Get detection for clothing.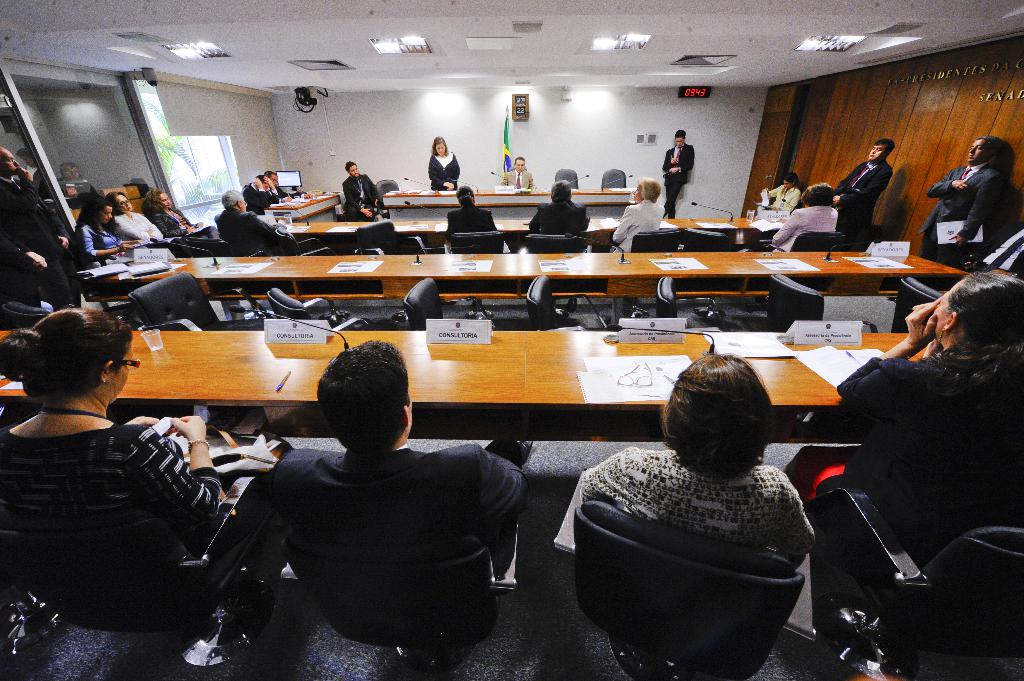
Detection: left=115, top=211, right=159, bottom=243.
